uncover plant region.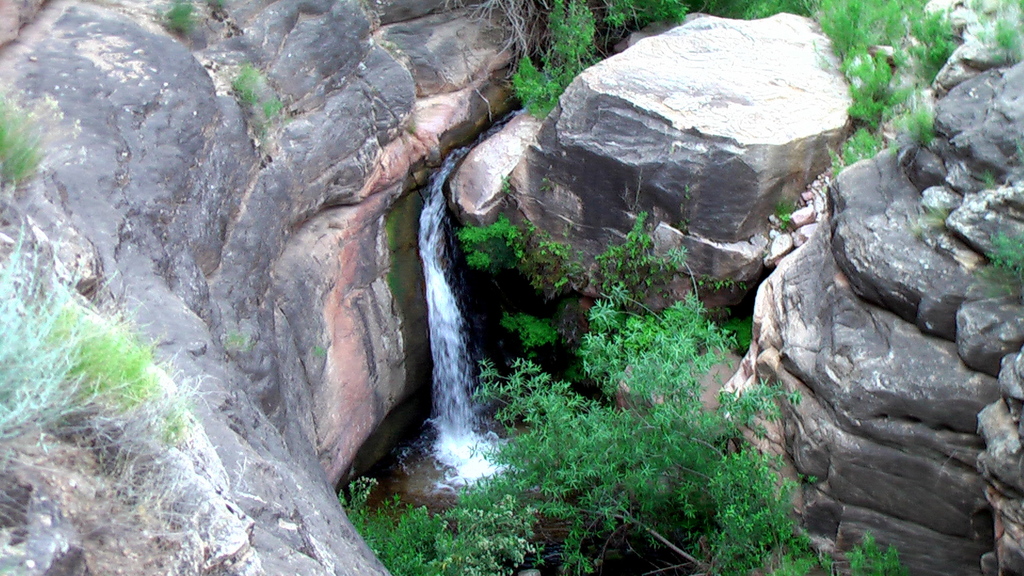
Uncovered: <bbox>714, 0, 813, 19</bbox>.
